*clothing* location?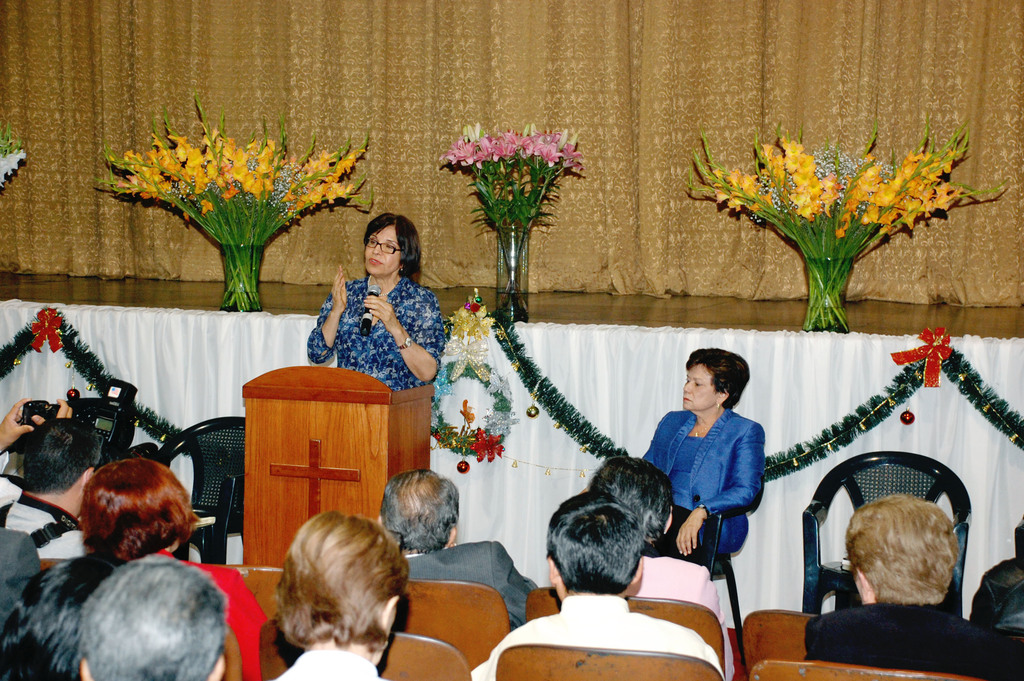
crop(1, 491, 100, 586)
